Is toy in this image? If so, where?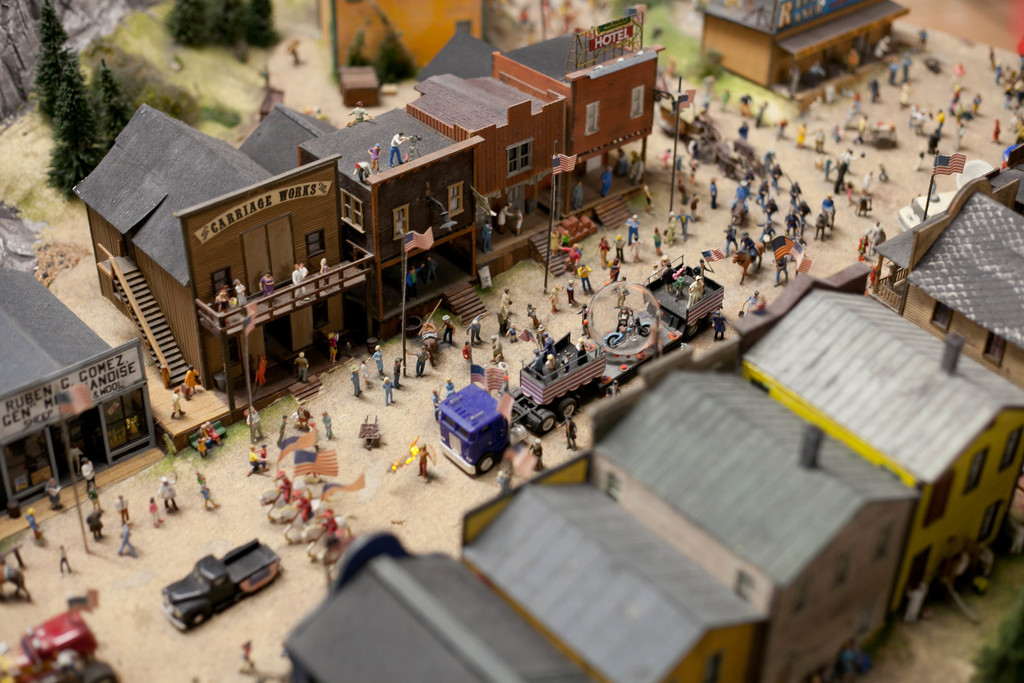
Yes, at 718/91/732/112.
